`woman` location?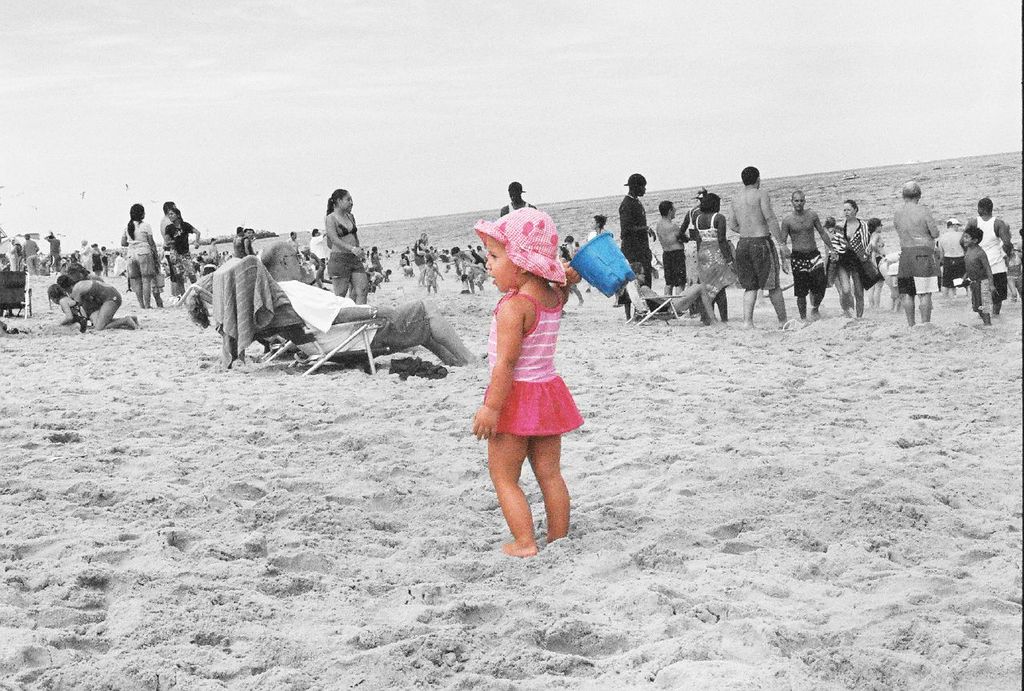
694/192/736/318
